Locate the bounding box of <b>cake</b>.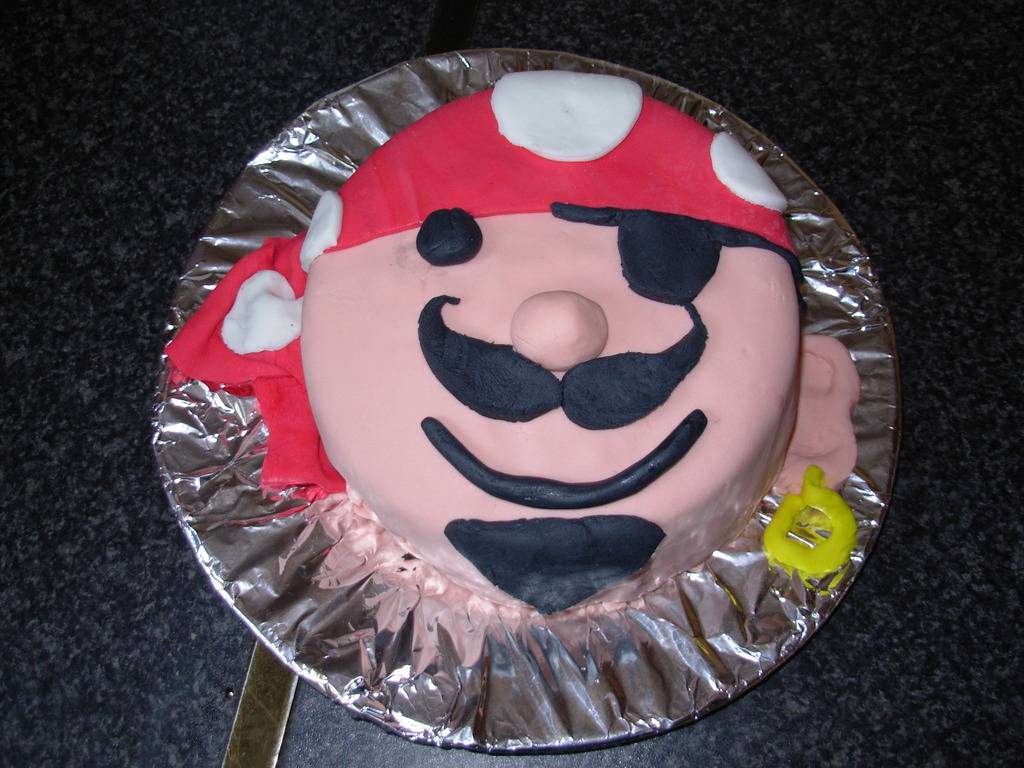
Bounding box: select_region(161, 68, 863, 616).
